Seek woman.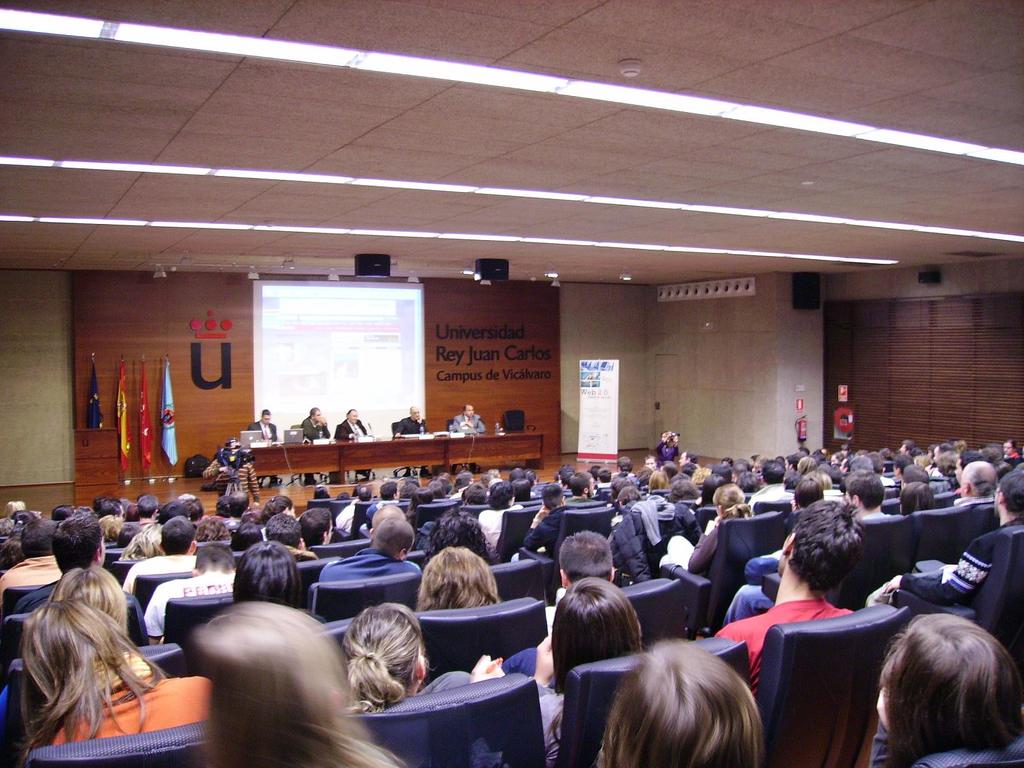
(13,601,216,767).
